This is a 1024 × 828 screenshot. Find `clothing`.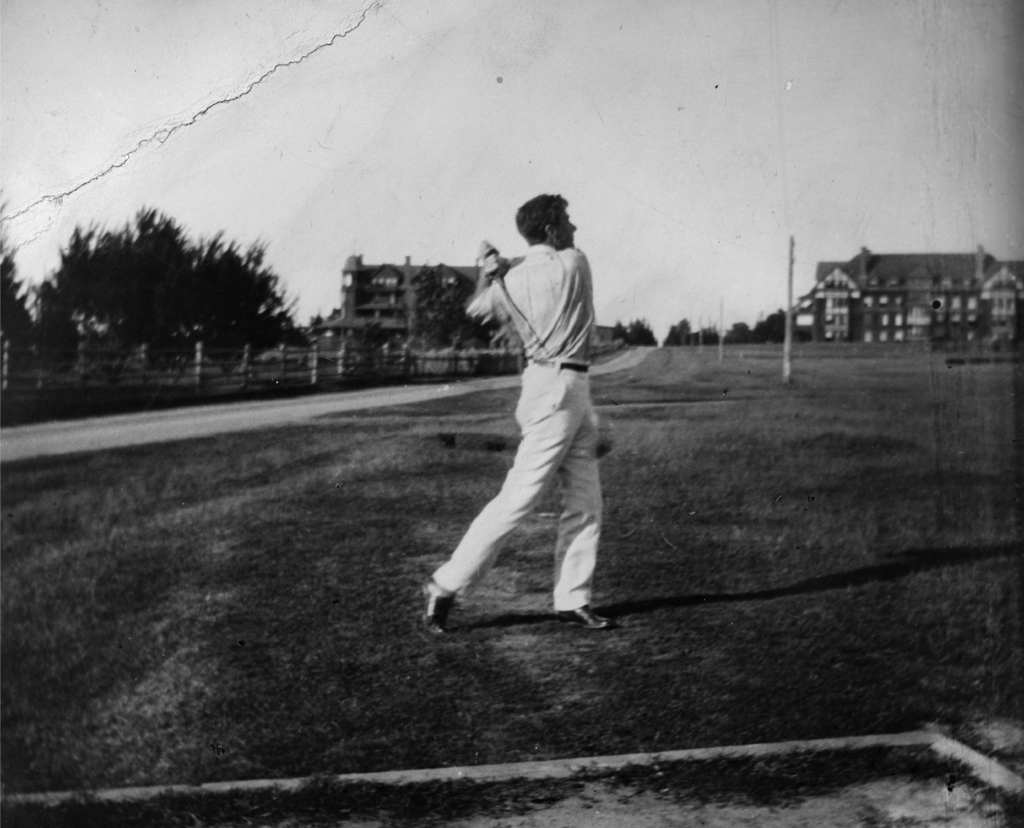
Bounding box: l=444, t=218, r=625, b=600.
